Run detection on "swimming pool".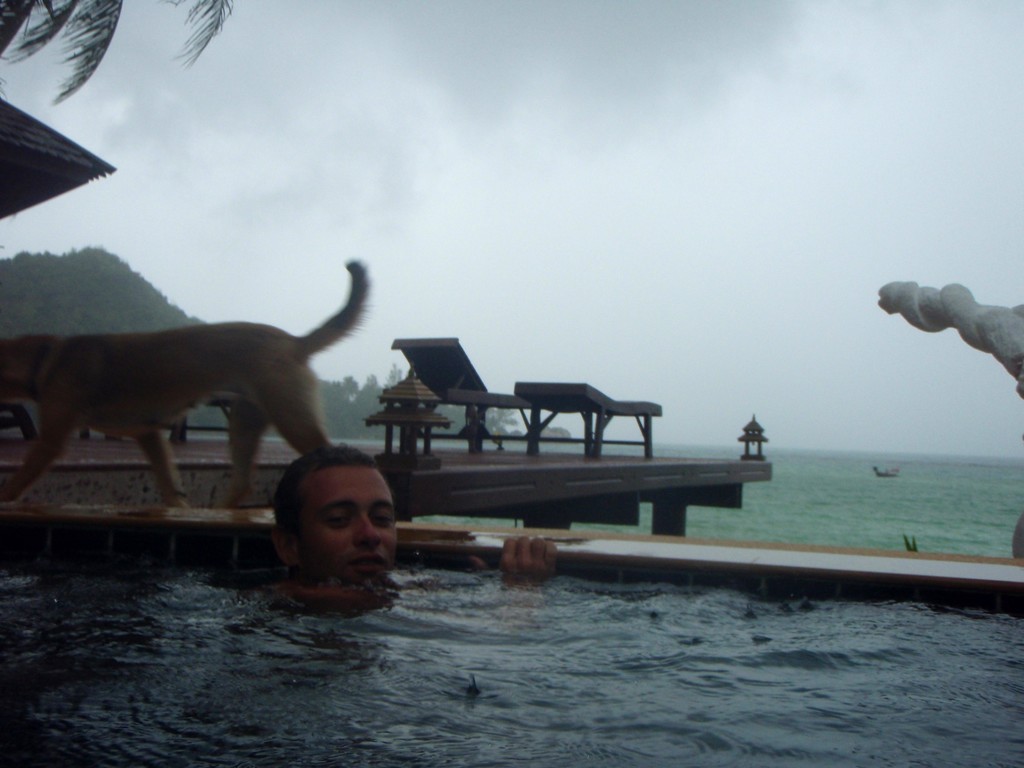
Result: left=0, top=513, right=1023, bottom=767.
